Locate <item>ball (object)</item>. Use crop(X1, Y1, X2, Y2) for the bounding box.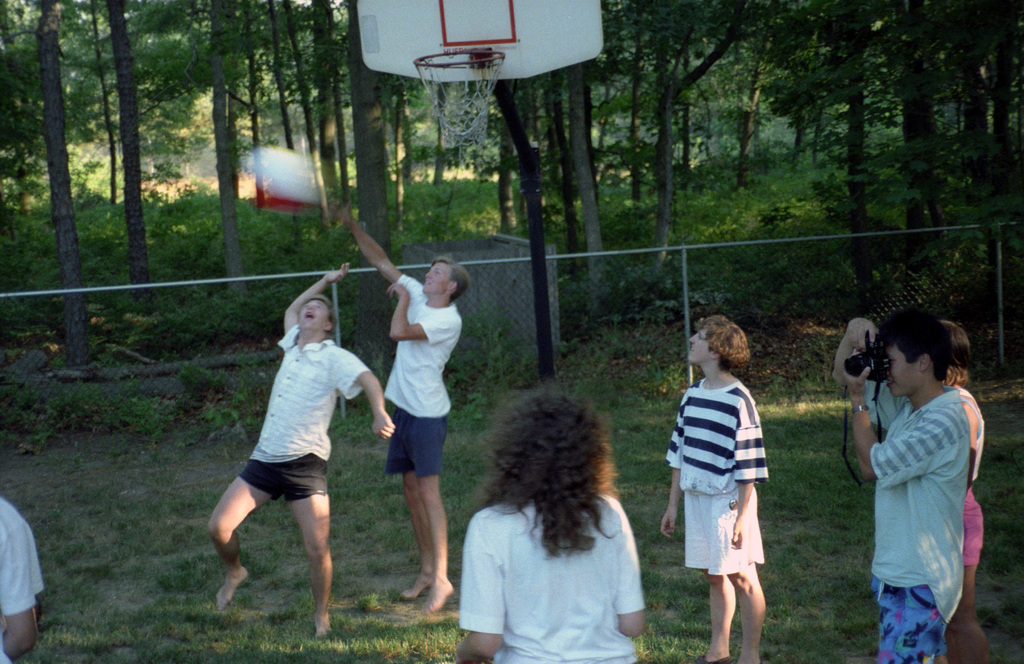
crop(244, 139, 322, 206).
